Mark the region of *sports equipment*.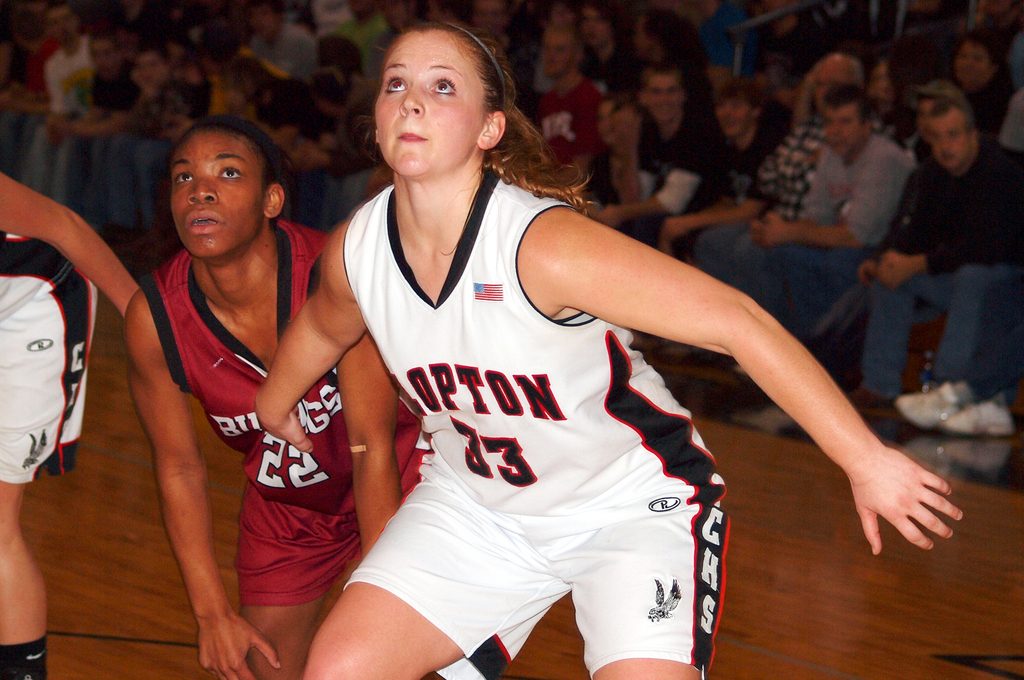
Region: x1=936, y1=397, x2=1016, y2=439.
